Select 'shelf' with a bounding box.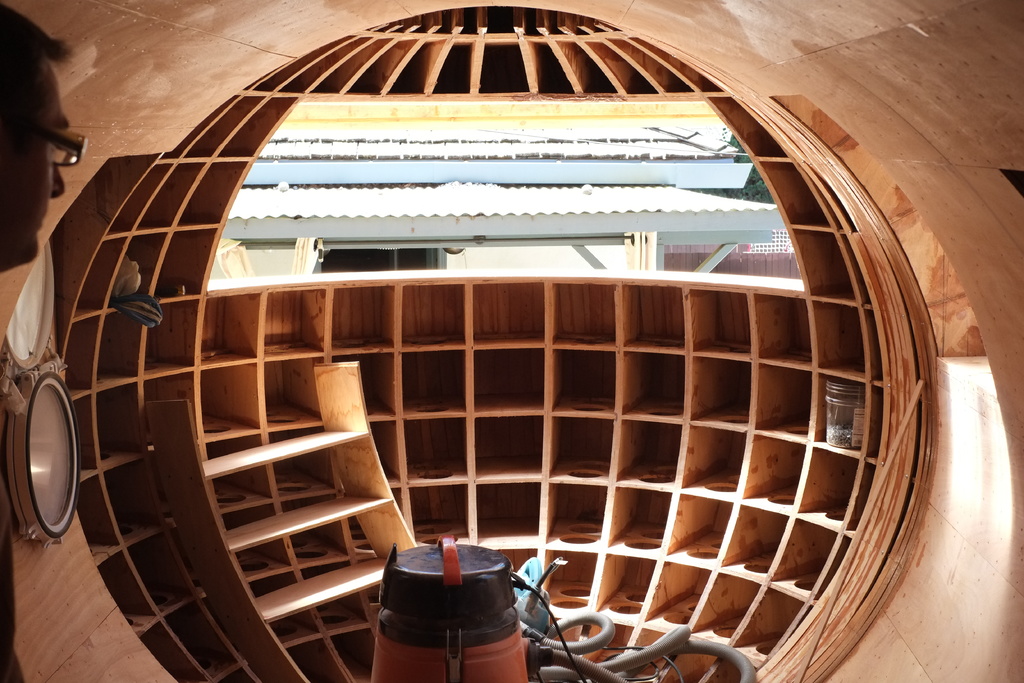
left=596, top=548, right=649, bottom=628.
